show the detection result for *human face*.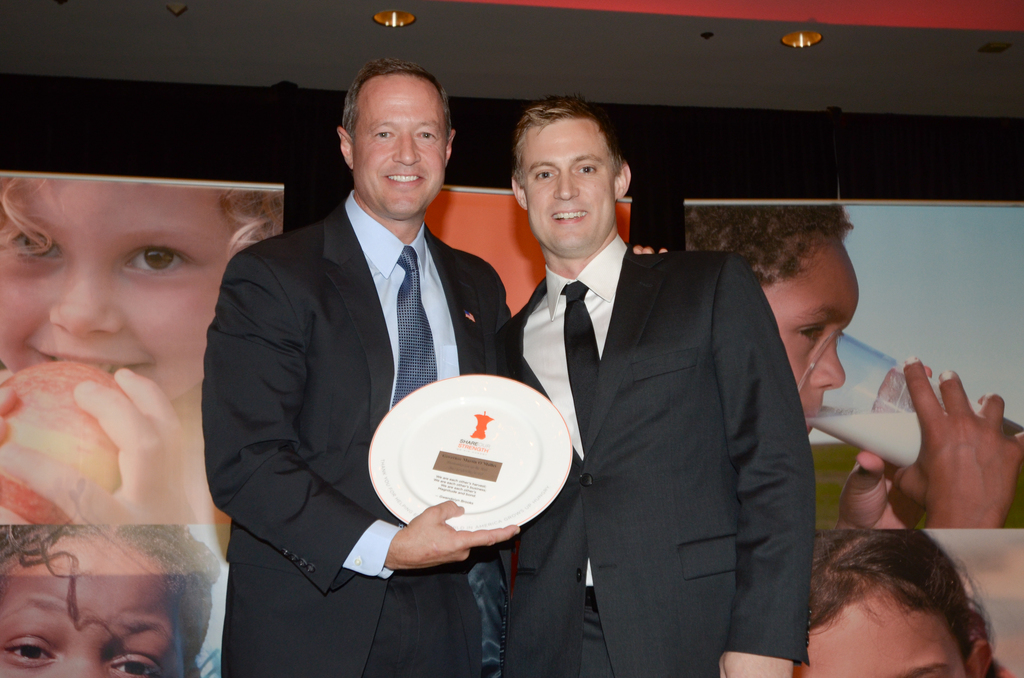
bbox=(353, 75, 449, 220).
